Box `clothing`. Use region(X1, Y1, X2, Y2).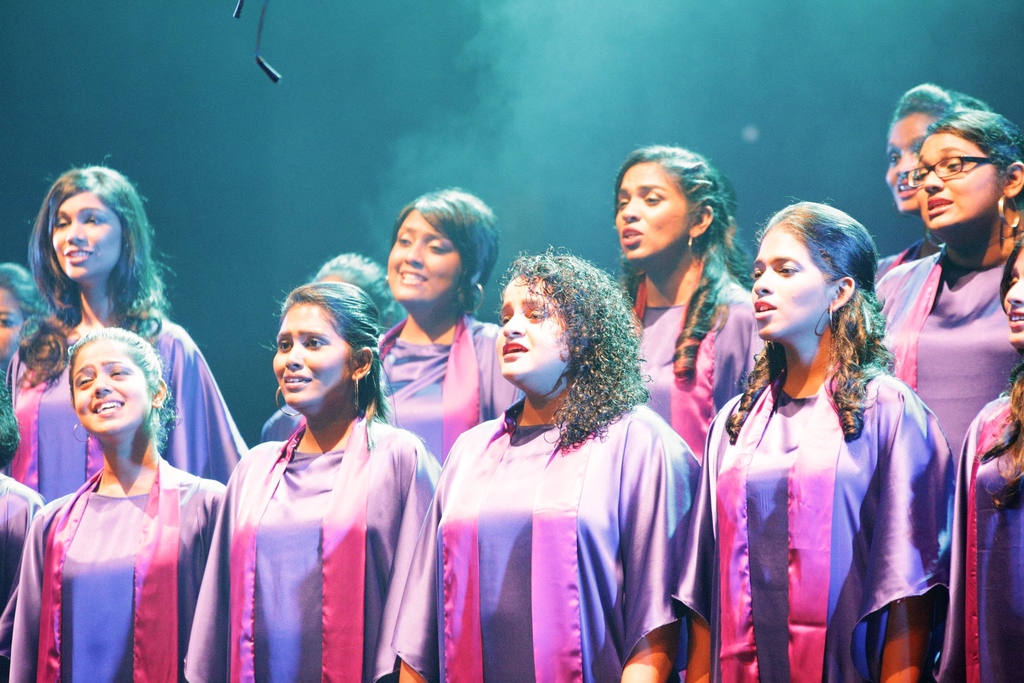
region(634, 287, 765, 454).
